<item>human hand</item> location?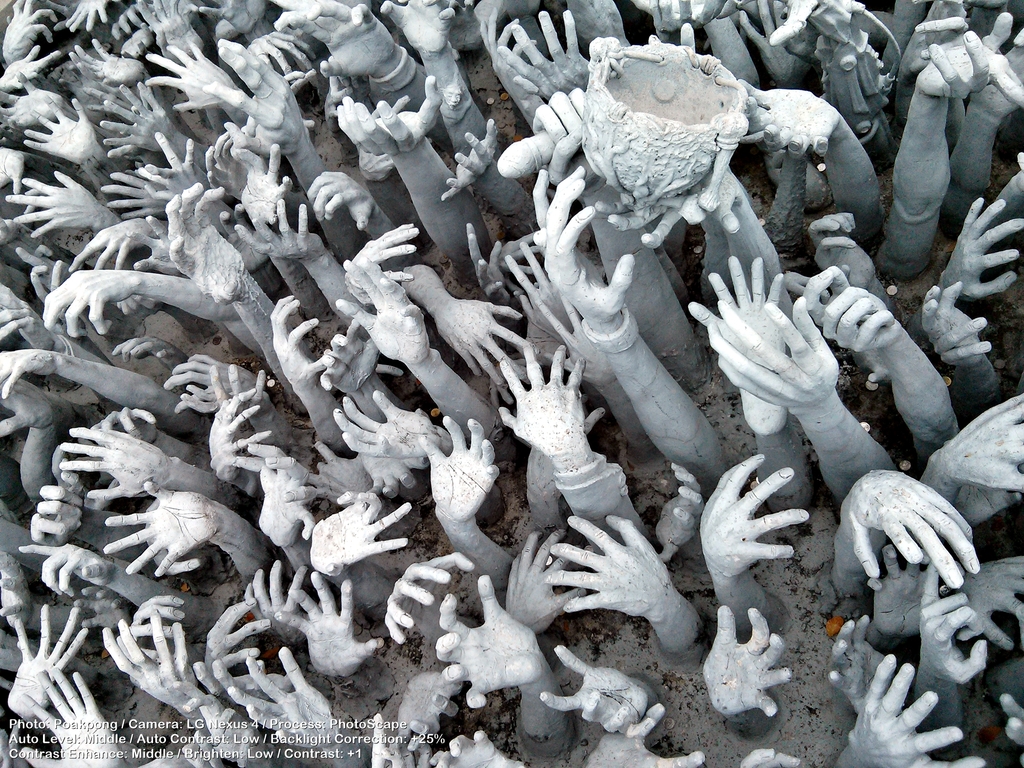
rect(913, 561, 990, 688)
